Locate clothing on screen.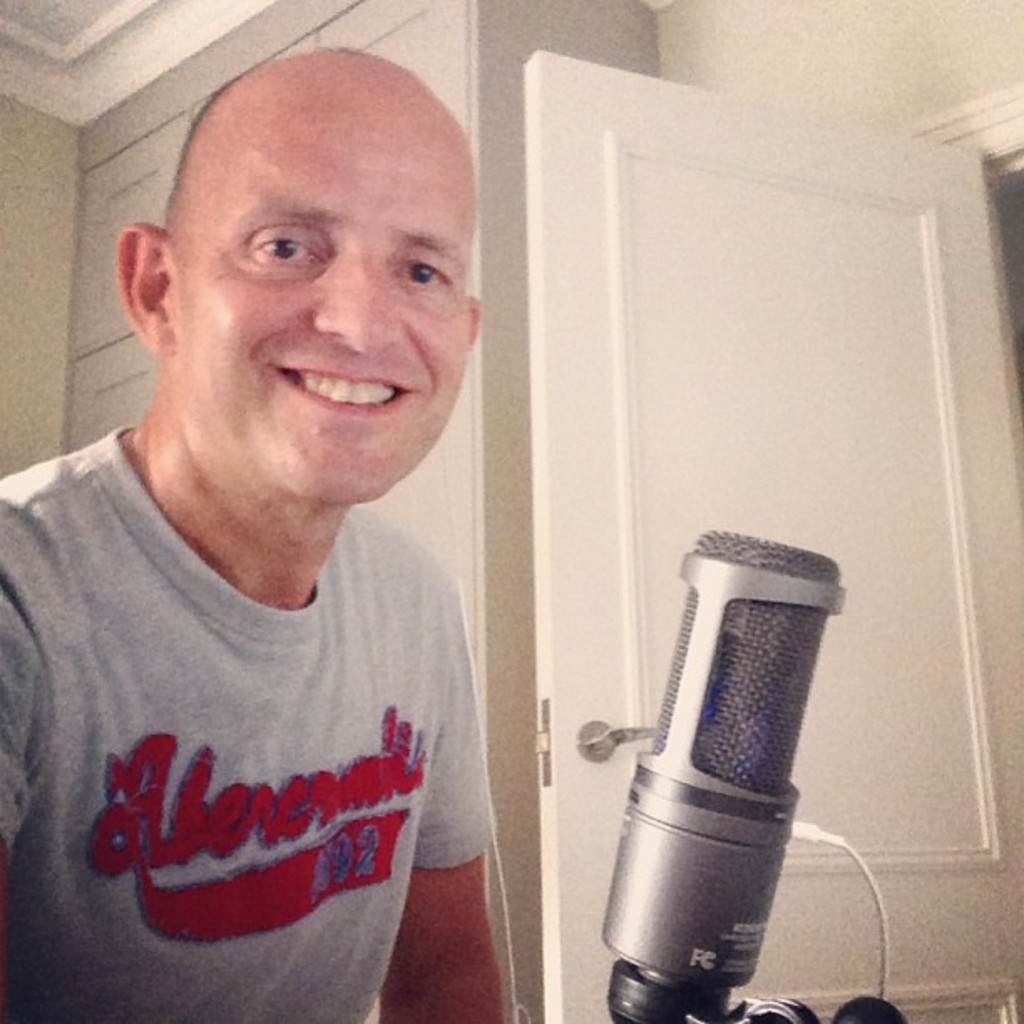
On screen at (0, 427, 492, 1021).
